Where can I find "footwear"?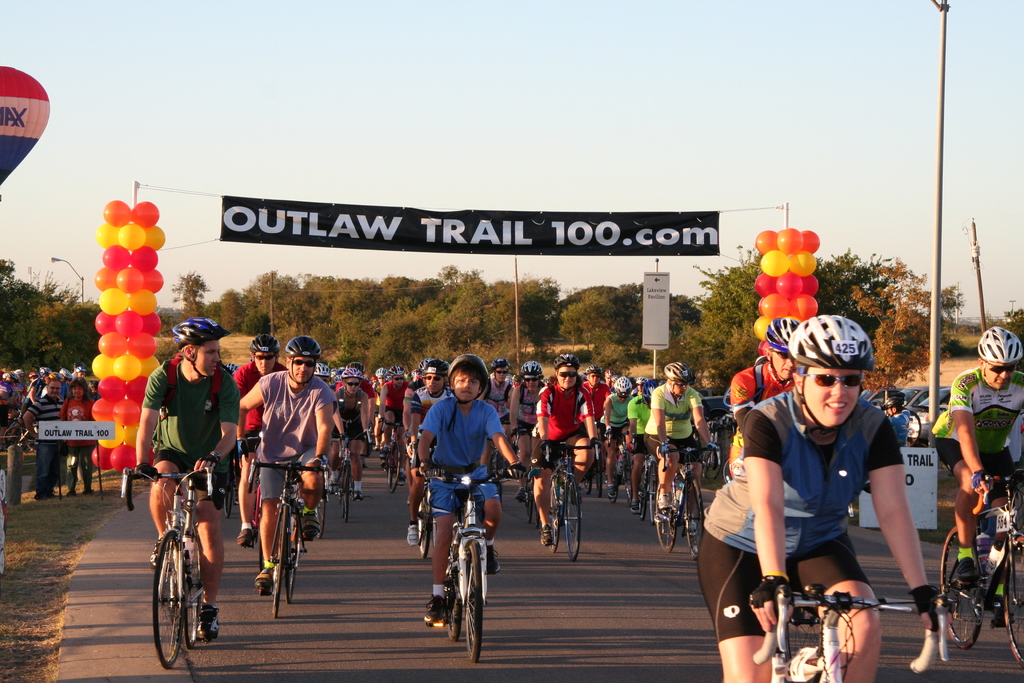
You can find it at bbox=[399, 475, 408, 485].
